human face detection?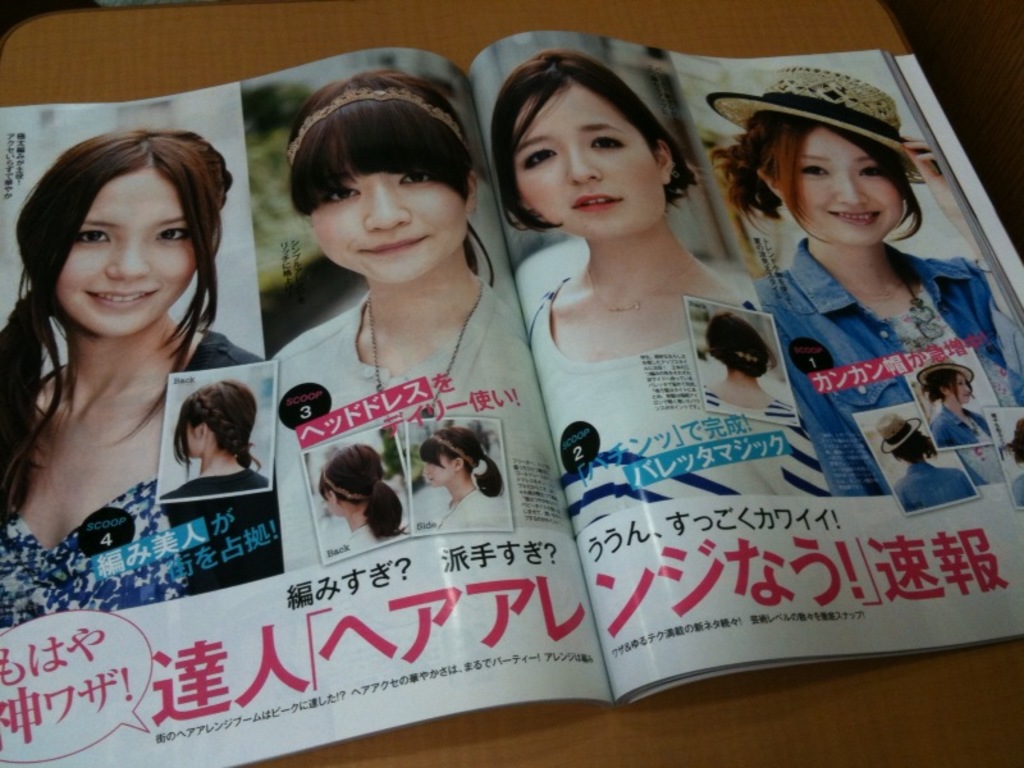
(left=951, top=378, right=972, bottom=406)
